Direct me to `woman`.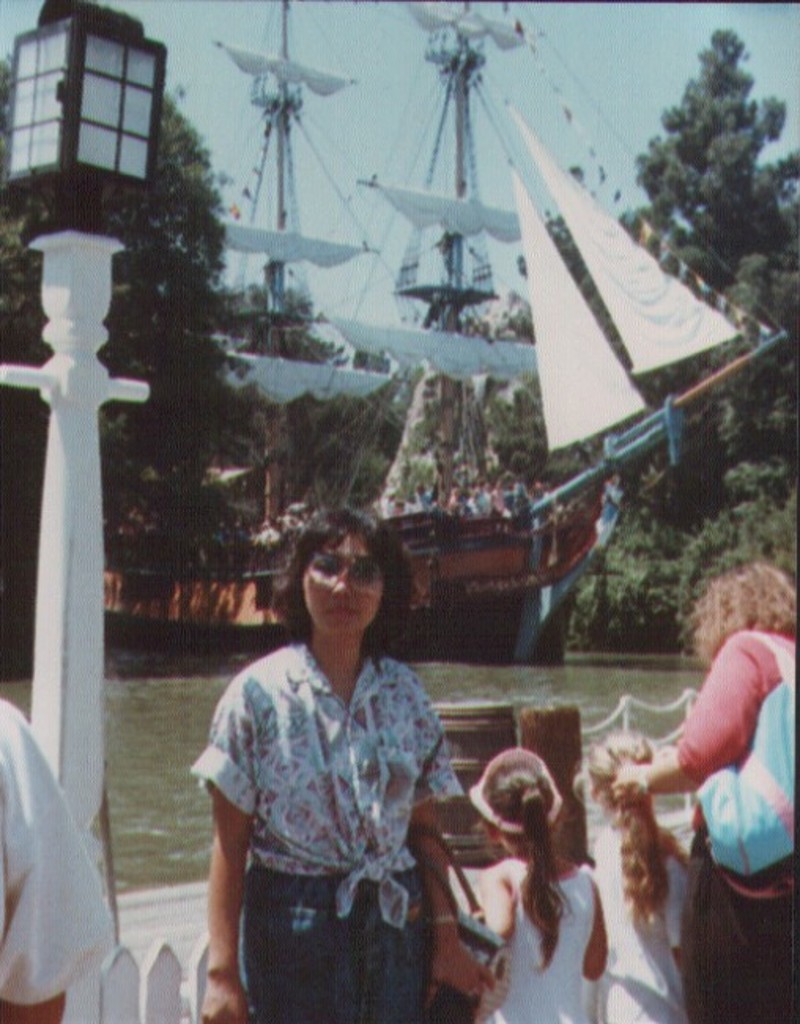
Direction: [611, 550, 798, 1022].
